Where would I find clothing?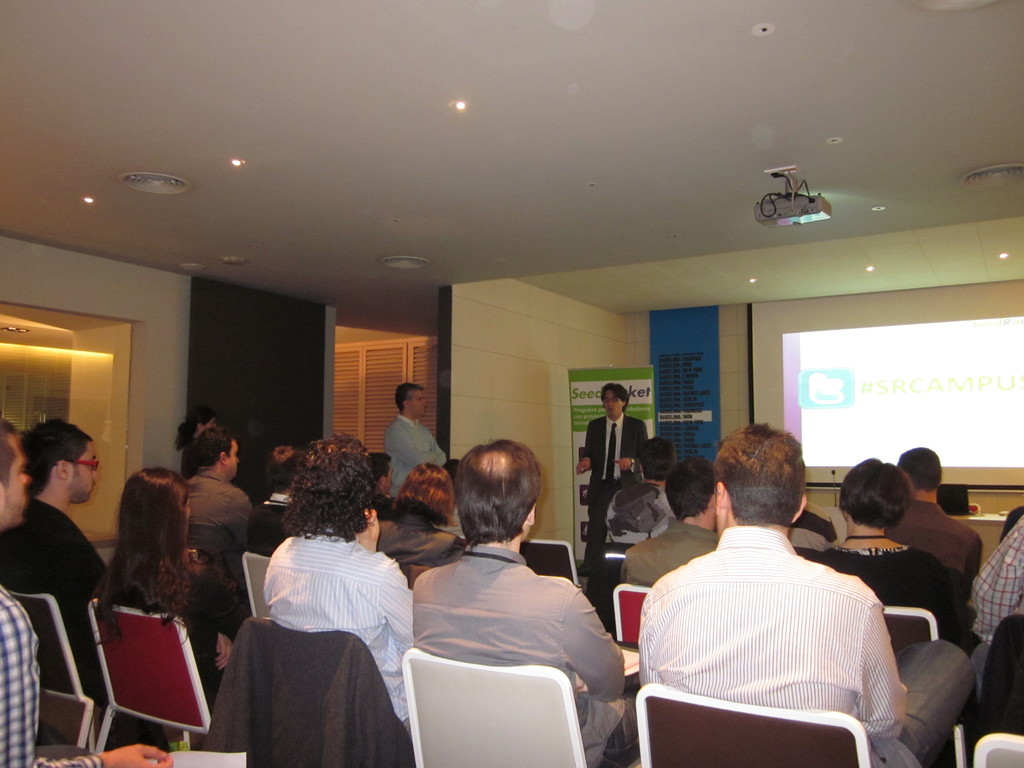
At bbox(188, 625, 436, 767).
